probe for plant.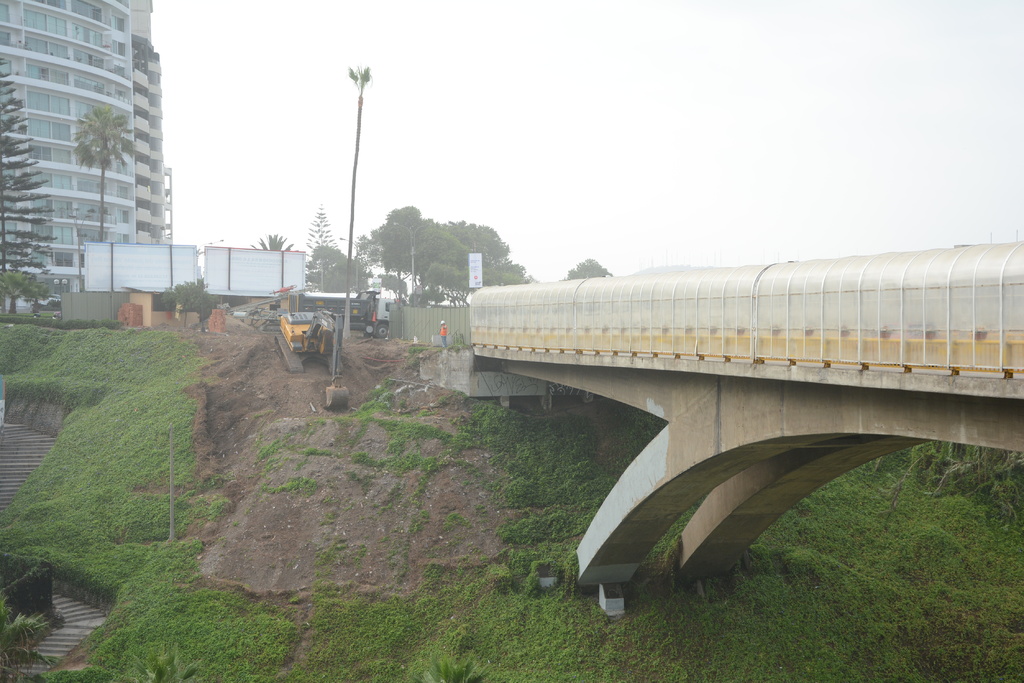
Probe result: region(435, 450, 447, 470).
